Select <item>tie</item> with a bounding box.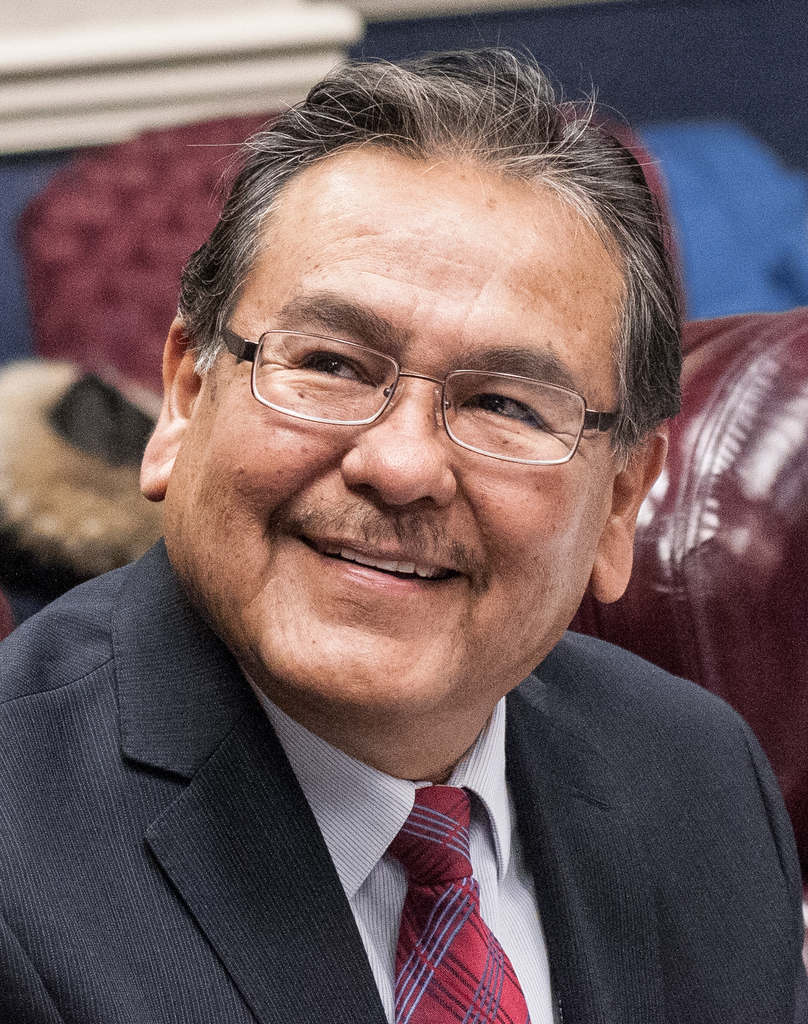
{"left": 366, "top": 781, "right": 528, "bottom": 1023}.
